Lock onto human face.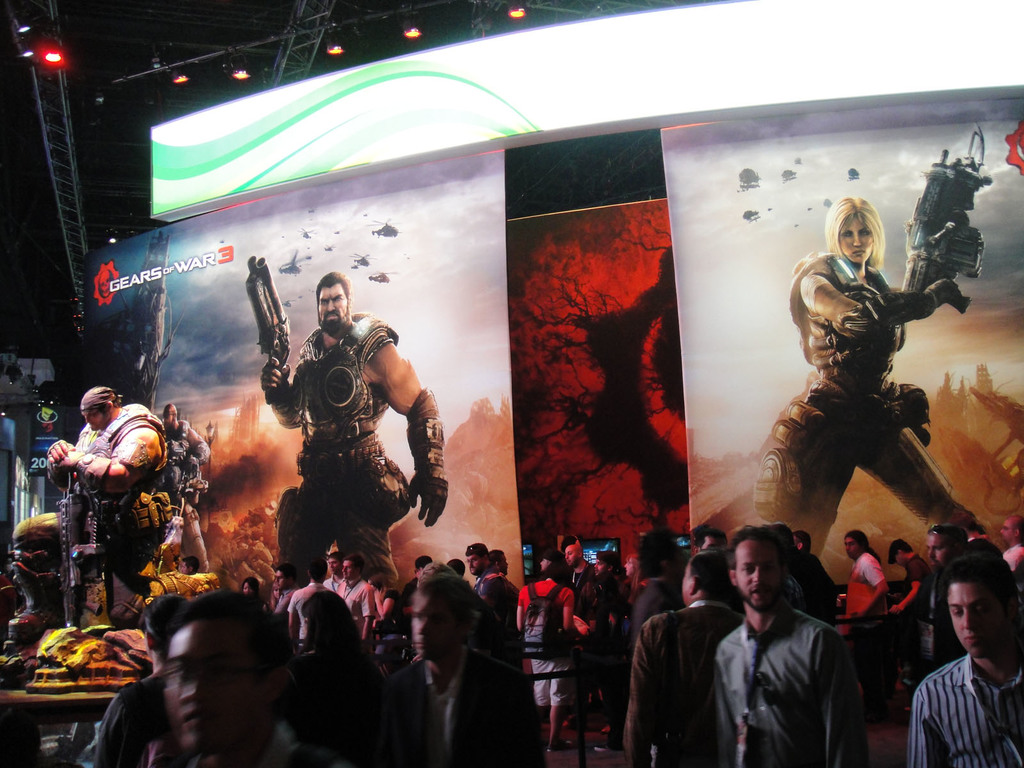
Locked: [168, 625, 248, 746].
